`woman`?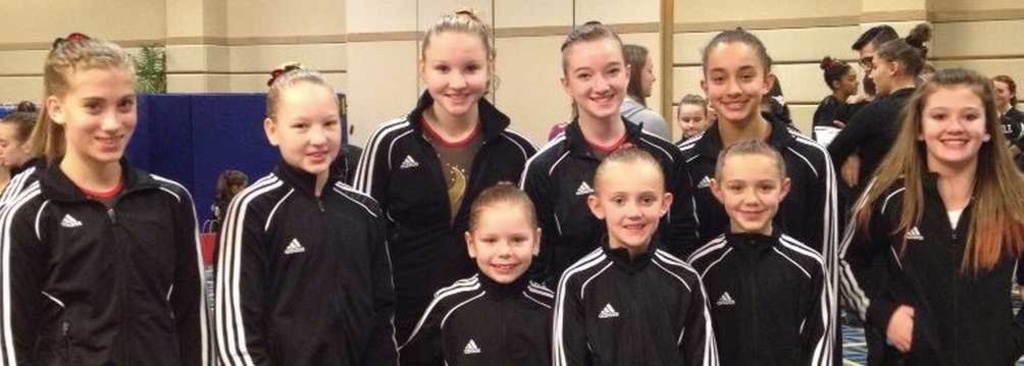
l=624, t=45, r=672, b=139
